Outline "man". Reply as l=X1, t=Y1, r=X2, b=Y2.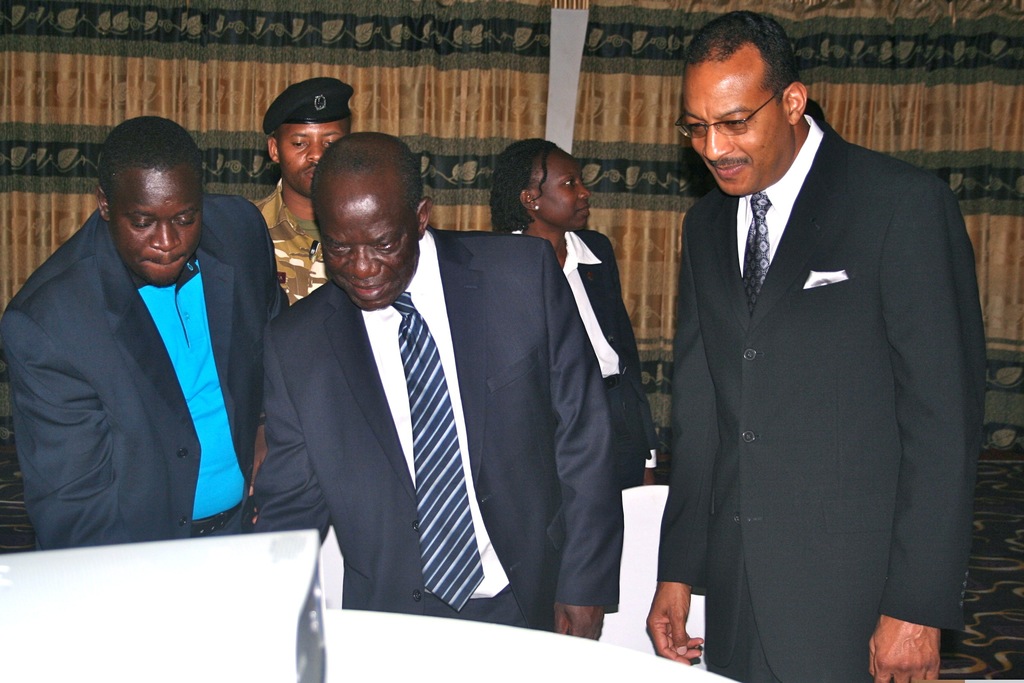
l=4, t=116, r=281, b=592.
